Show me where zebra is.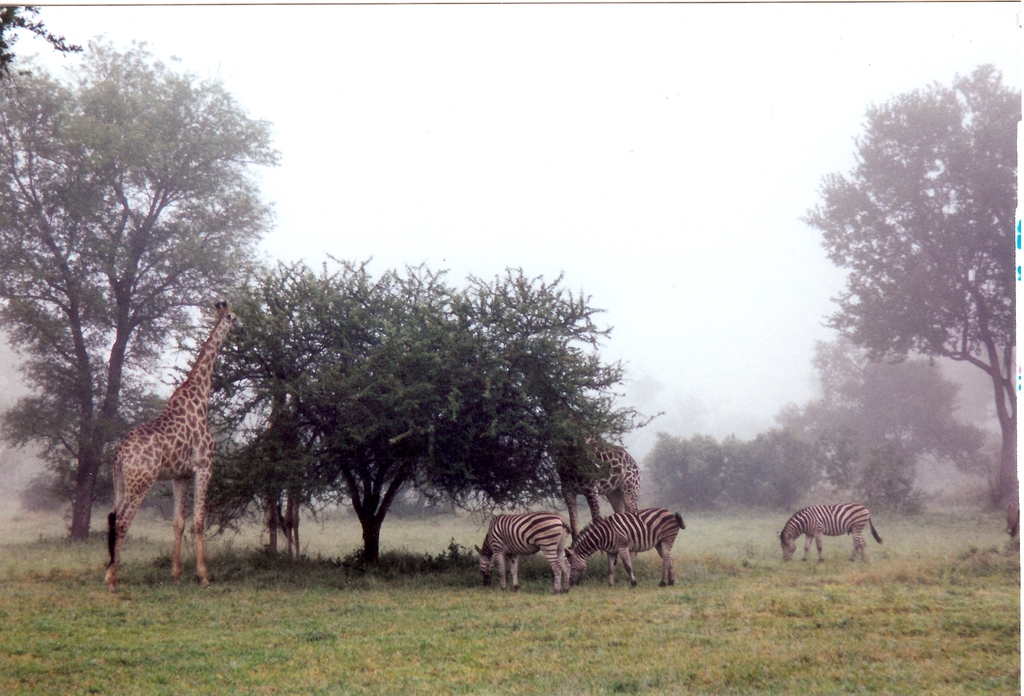
zebra is at <bbox>776, 503, 885, 563</bbox>.
